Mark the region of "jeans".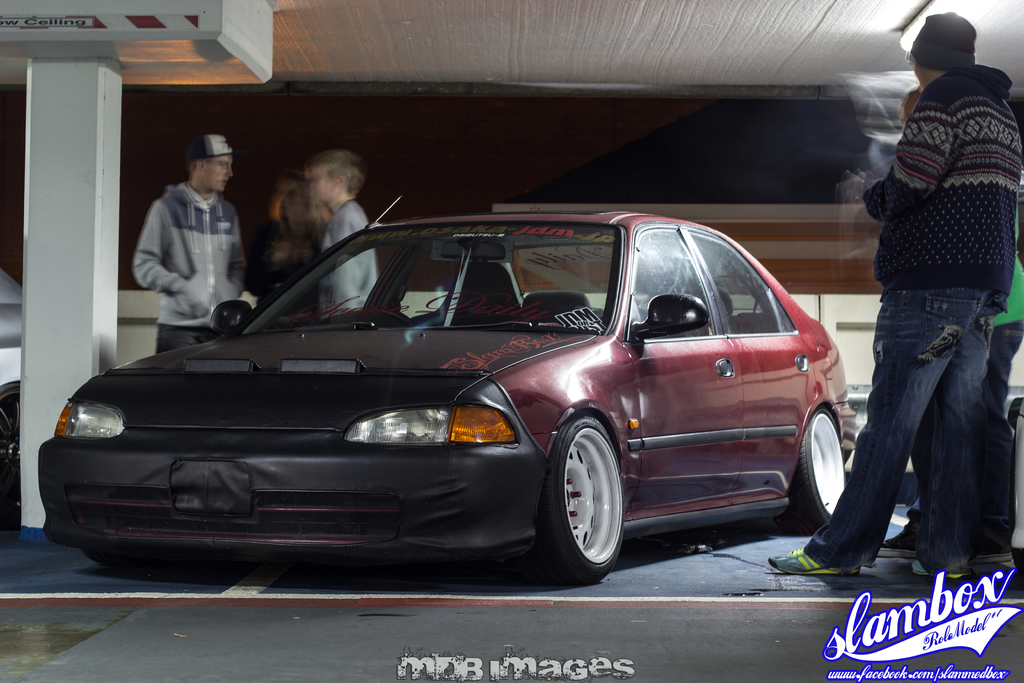
Region: [826,281,1016,609].
